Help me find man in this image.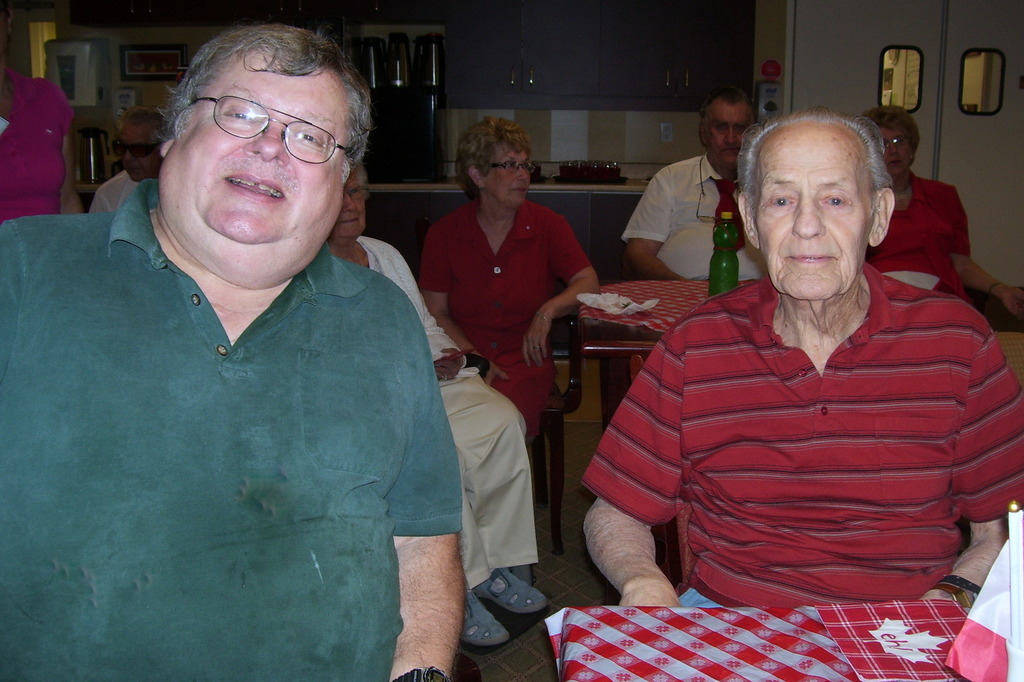
Found it: [17,26,506,665].
